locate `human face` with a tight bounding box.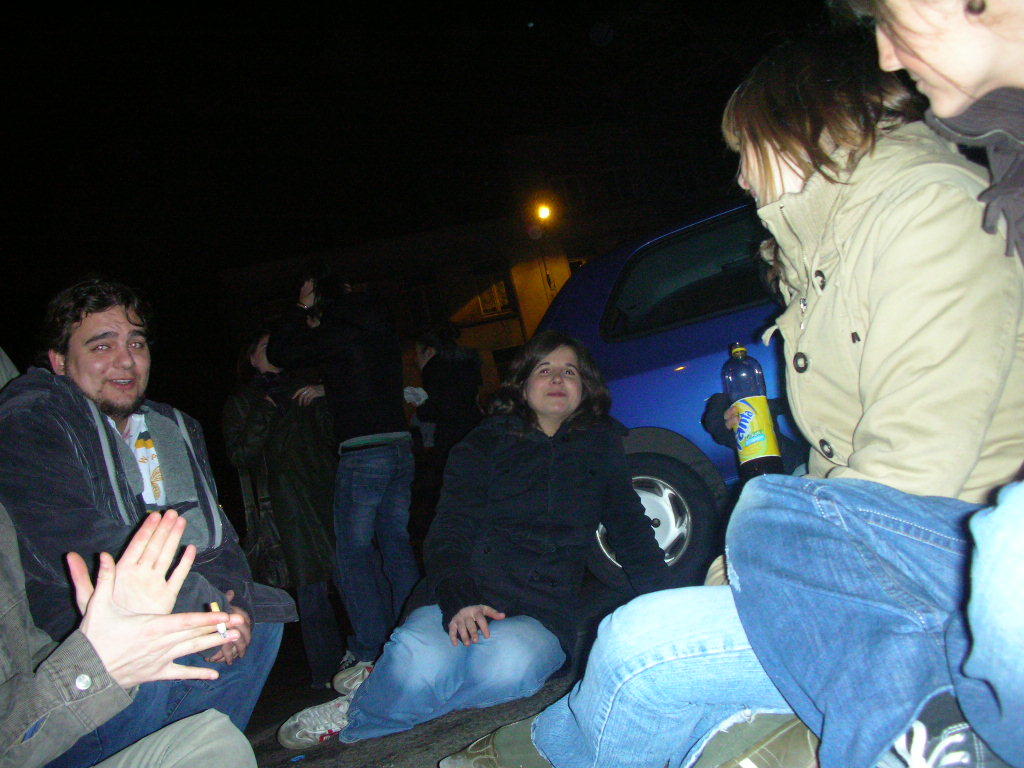
l=526, t=345, r=576, b=414.
